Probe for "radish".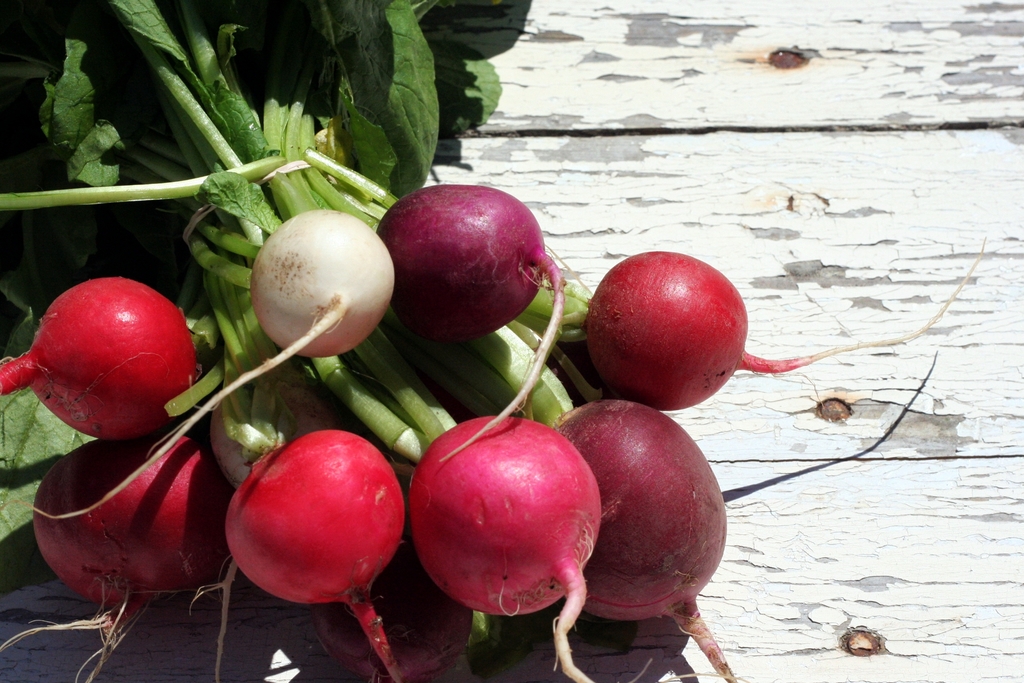
Probe result: bbox=(464, 316, 742, 682).
